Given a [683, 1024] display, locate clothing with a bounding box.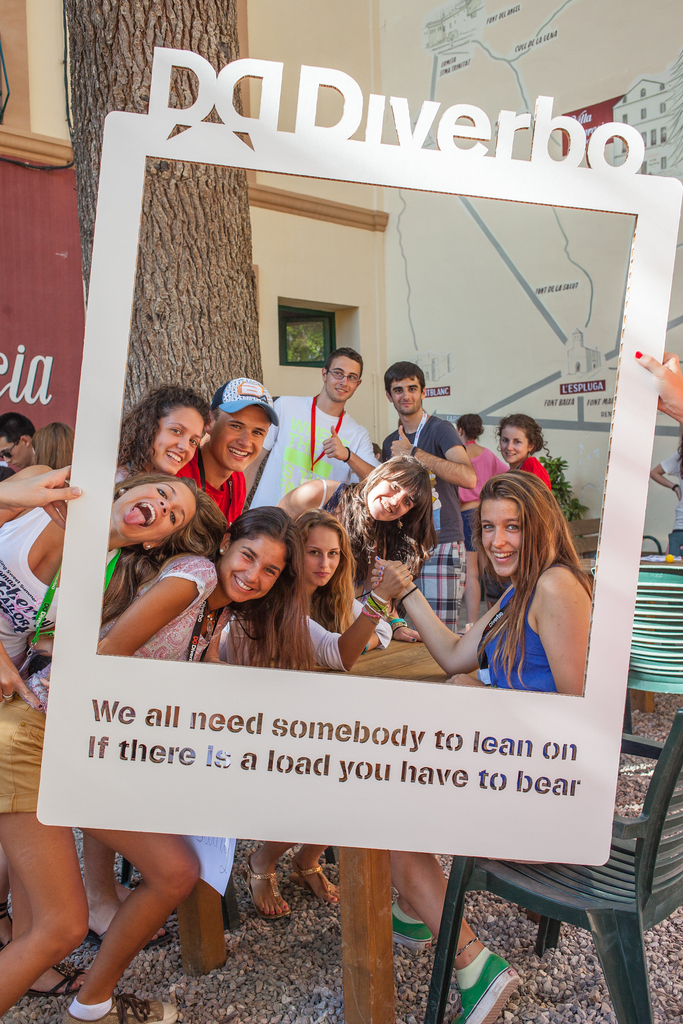
Located: bbox(454, 447, 515, 510).
